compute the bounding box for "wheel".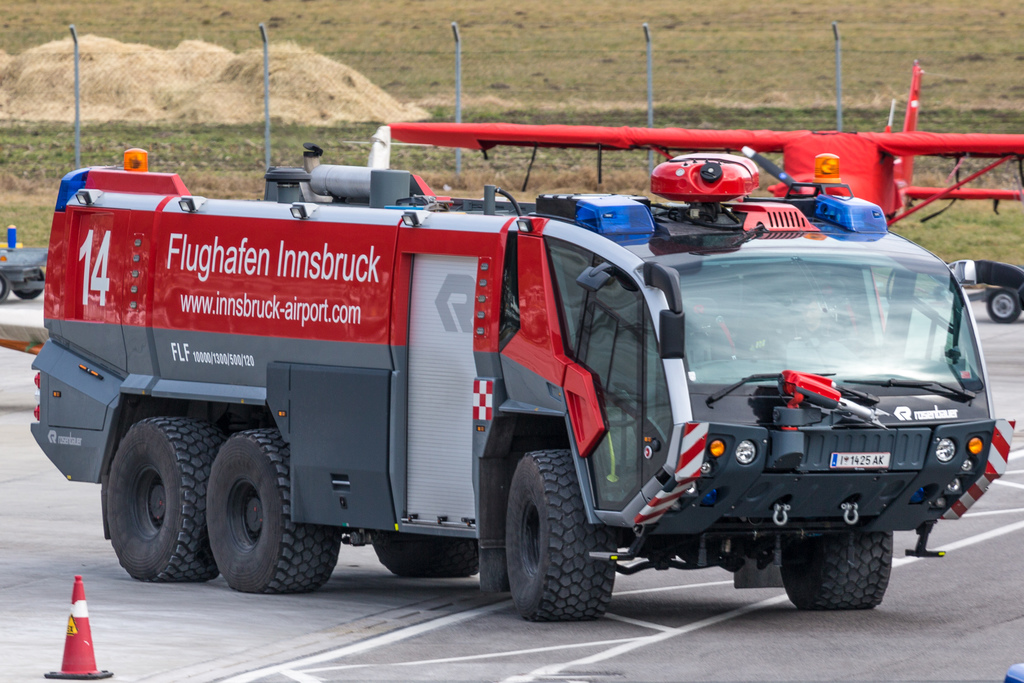
15:267:47:299.
